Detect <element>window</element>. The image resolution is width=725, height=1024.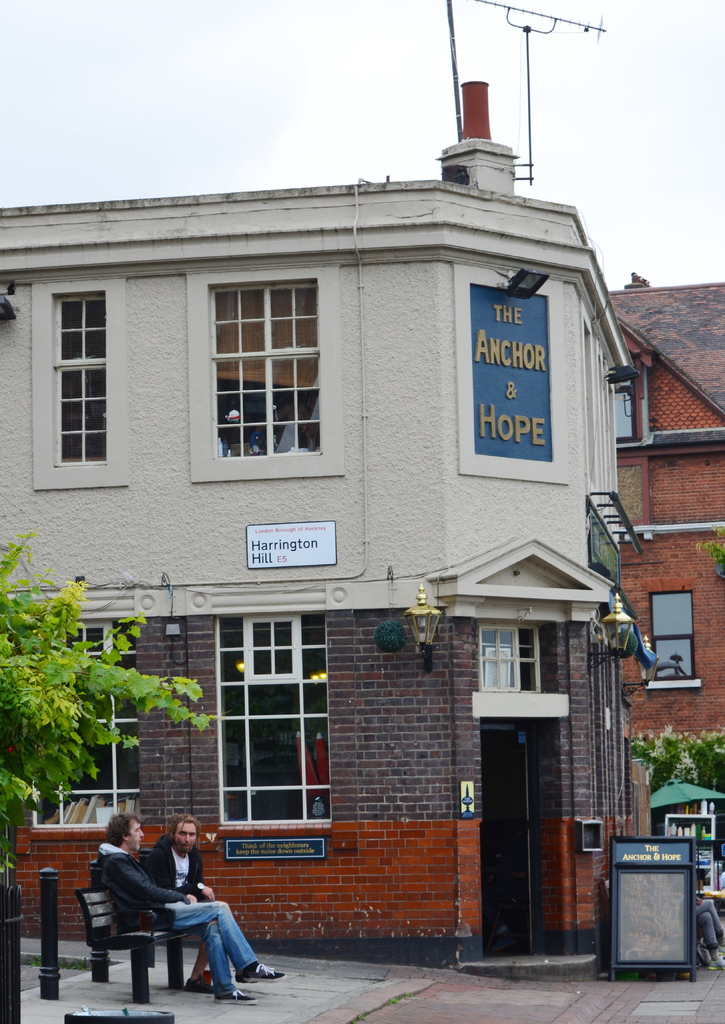
[613, 369, 639, 445].
